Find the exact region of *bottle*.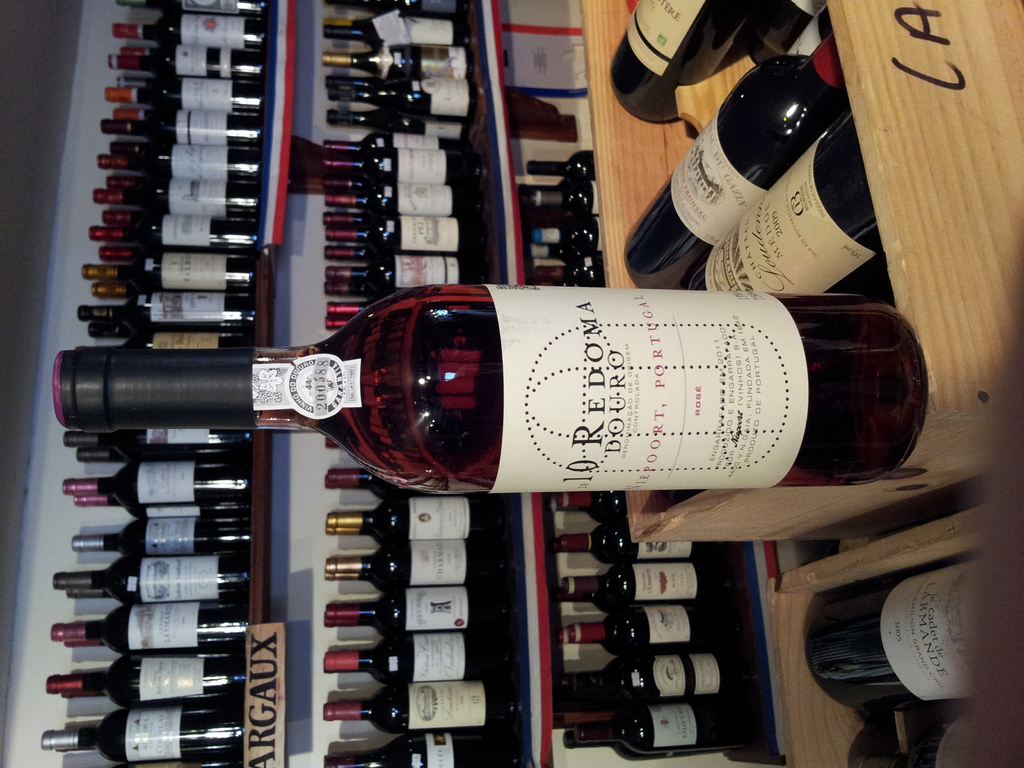
Exact region: [left=323, top=726, right=510, bottom=767].
